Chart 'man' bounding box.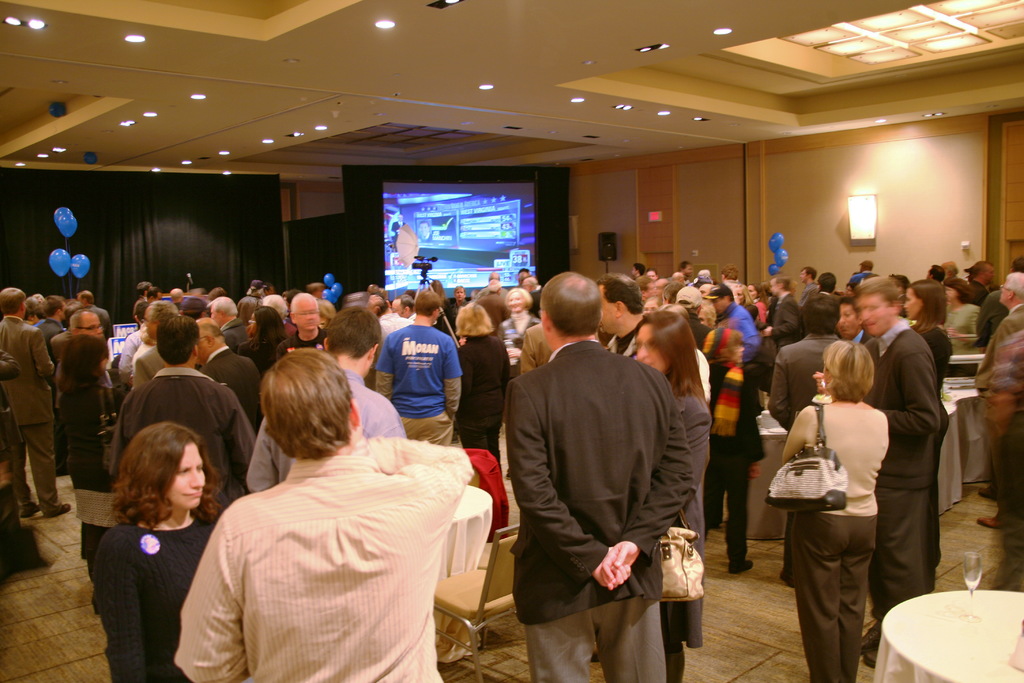
Charted: 942, 262, 964, 282.
